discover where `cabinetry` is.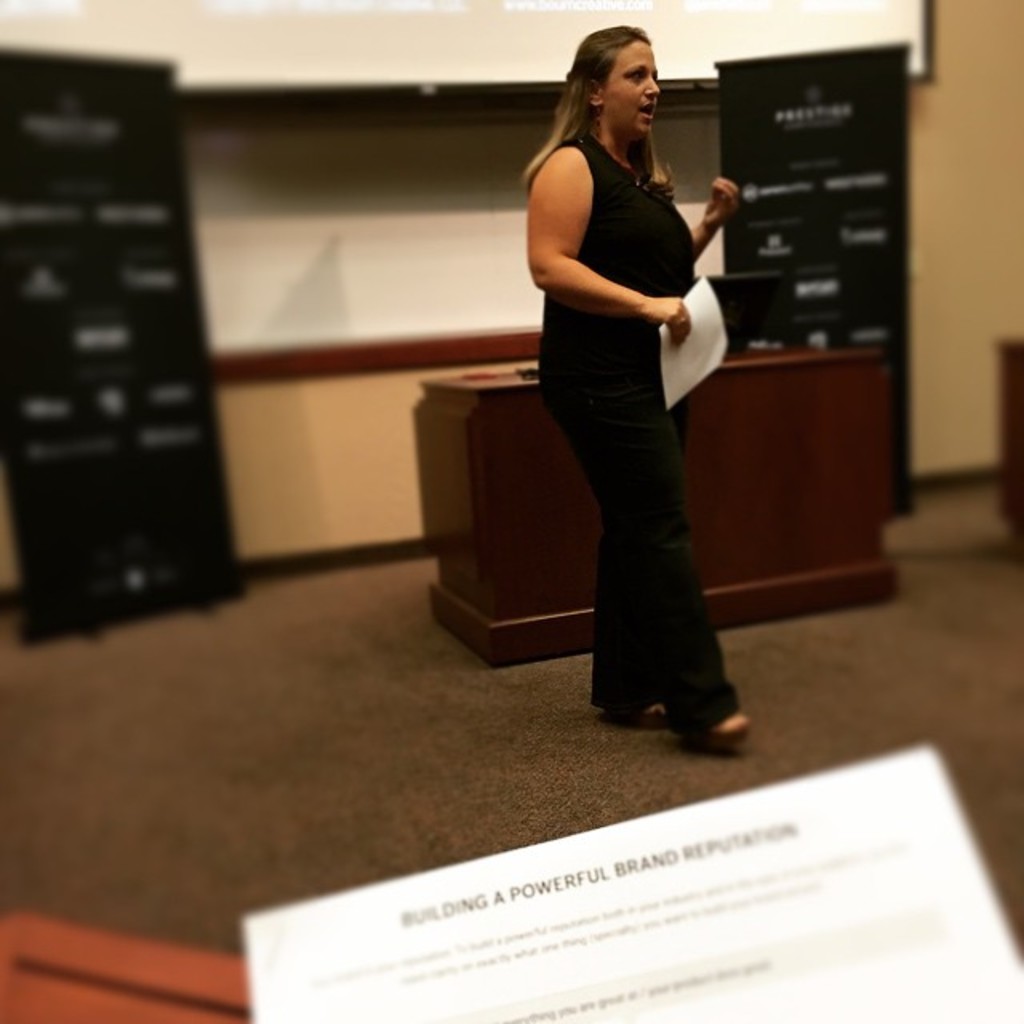
Discovered at (left=421, top=341, right=886, bottom=672).
